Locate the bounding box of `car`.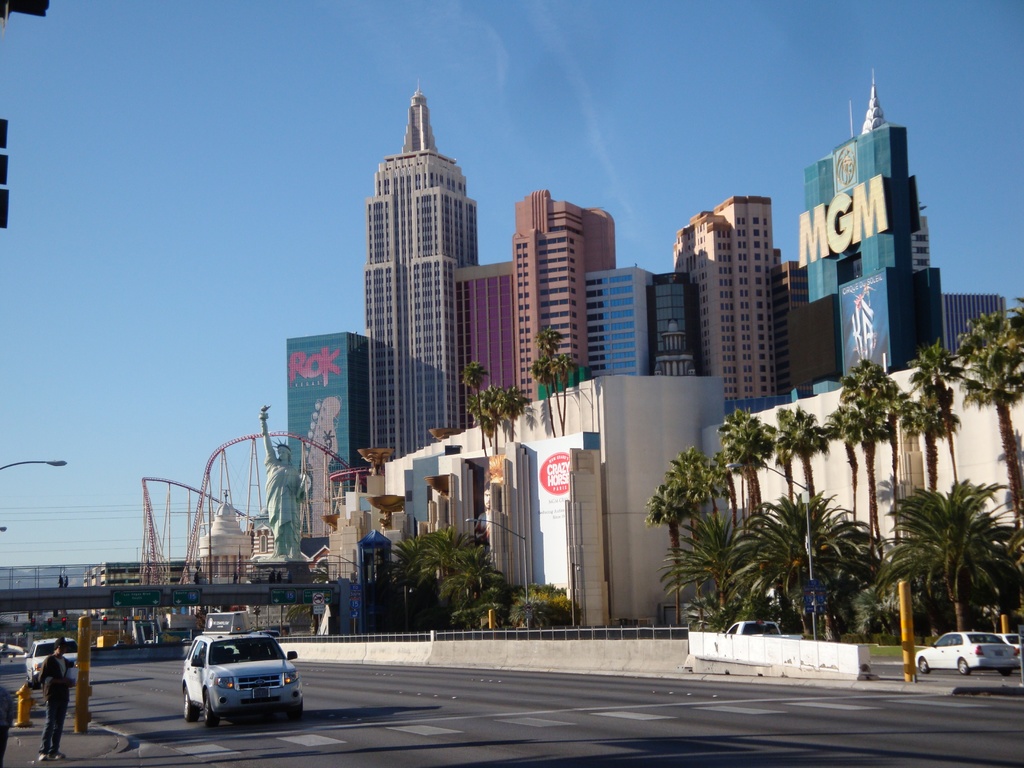
Bounding box: [996,632,1023,653].
